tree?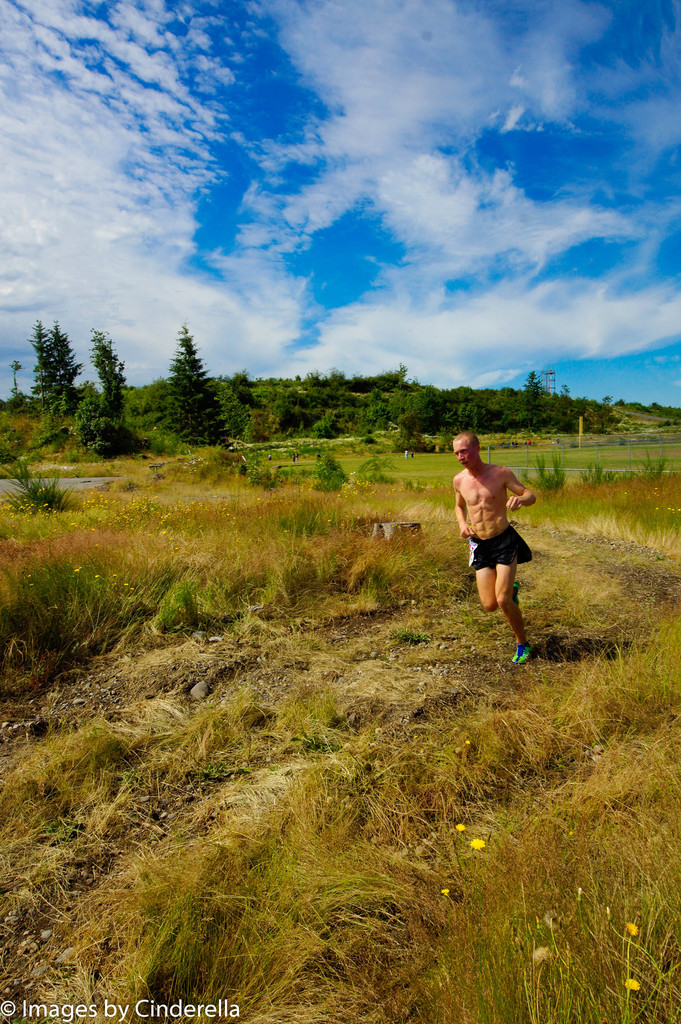
select_region(90, 324, 126, 419)
